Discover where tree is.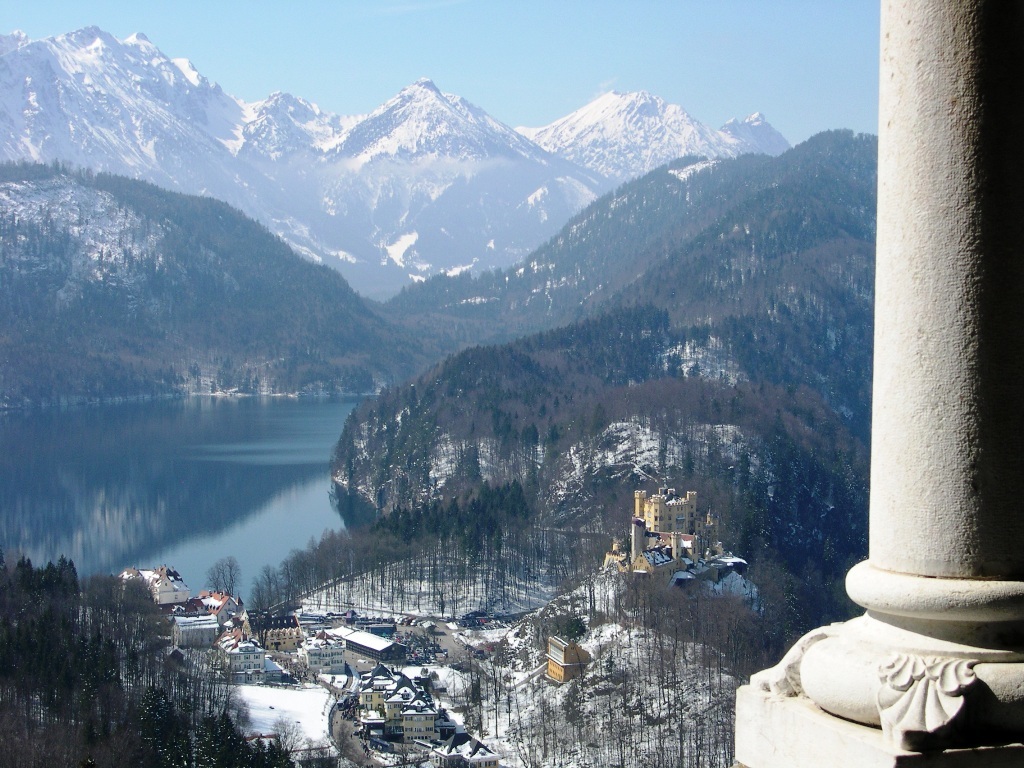
Discovered at <box>207,556,239,601</box>.
